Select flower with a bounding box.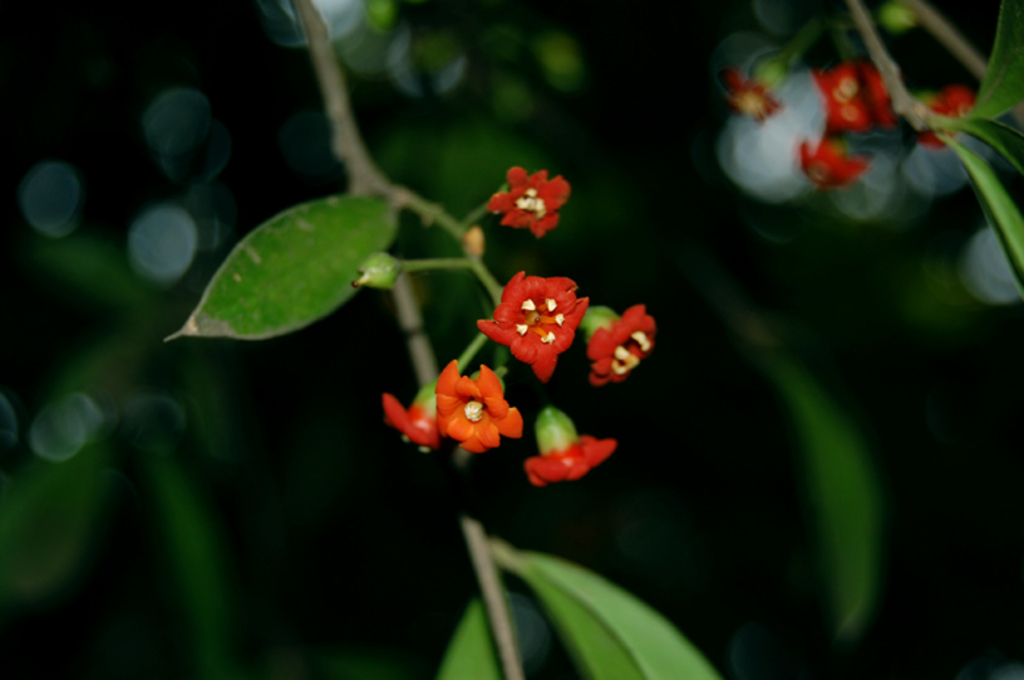
{"left": 490, "top": 162, "right": 566, "bottom": 235}.
